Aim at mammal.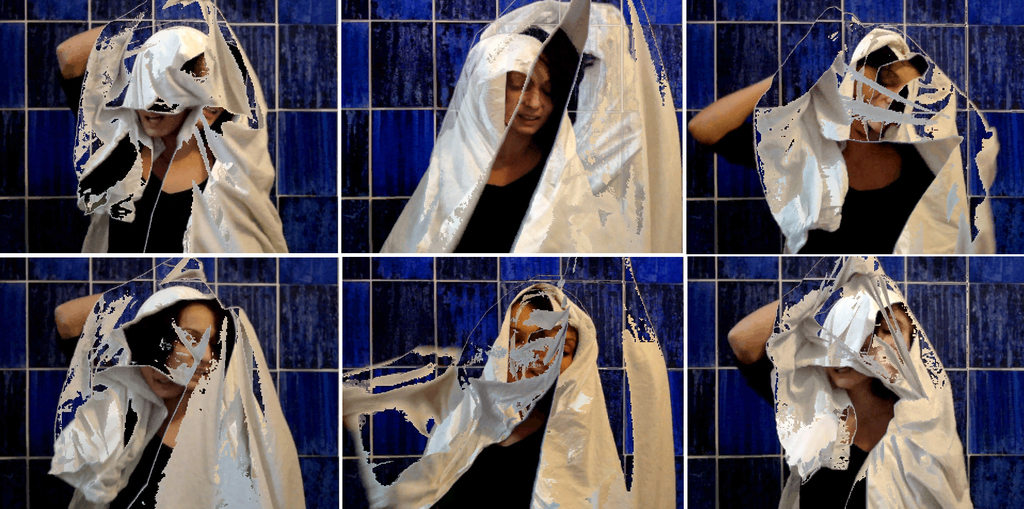
Aimed at Rect(429, 287, 580, 508).
